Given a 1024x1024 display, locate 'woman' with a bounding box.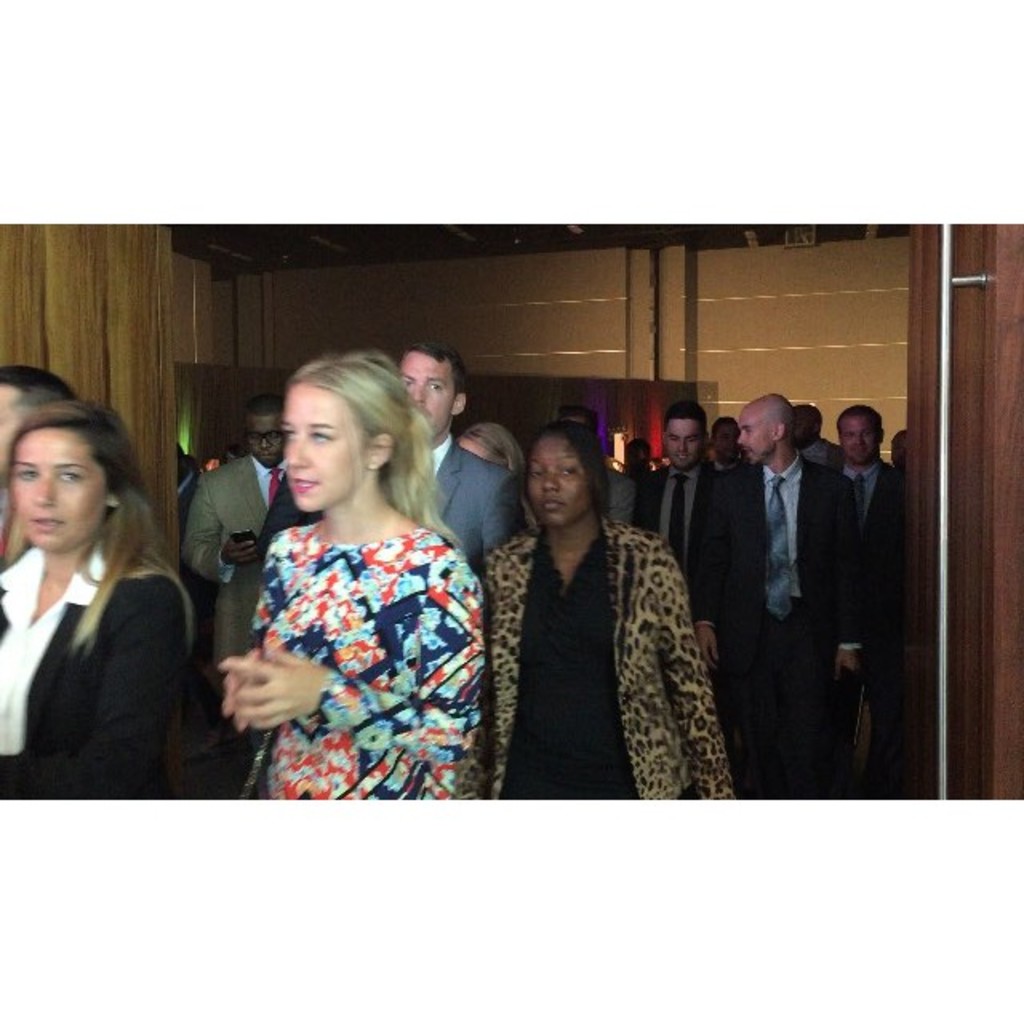
Located: <bbox>475, 421, 726, 806</bbox>.
